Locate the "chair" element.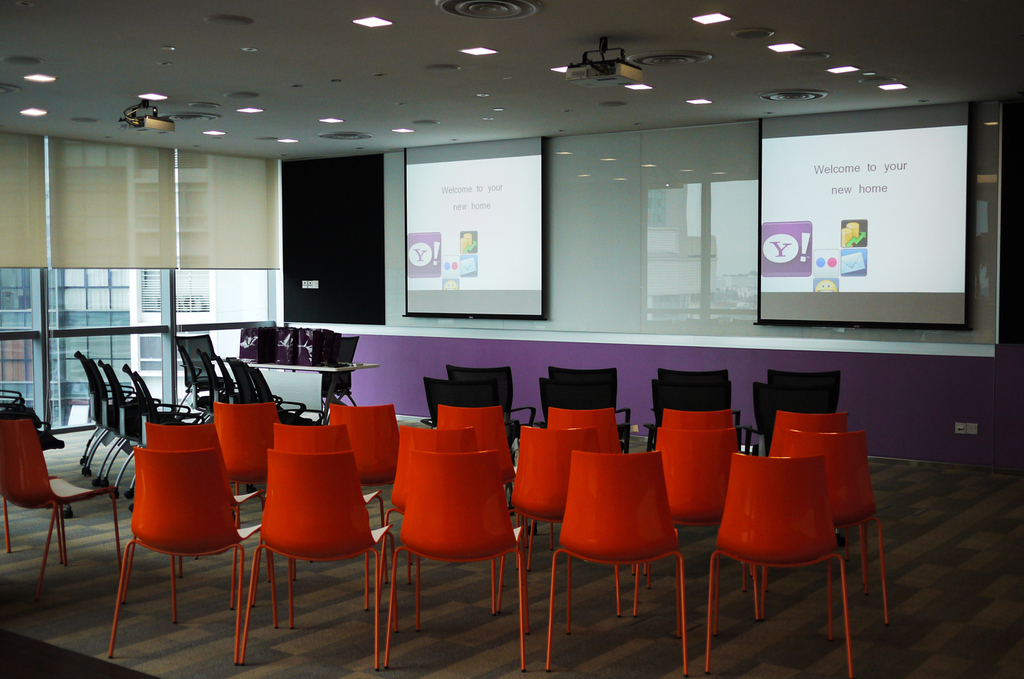
Element bbox: 659 368 728 381.
